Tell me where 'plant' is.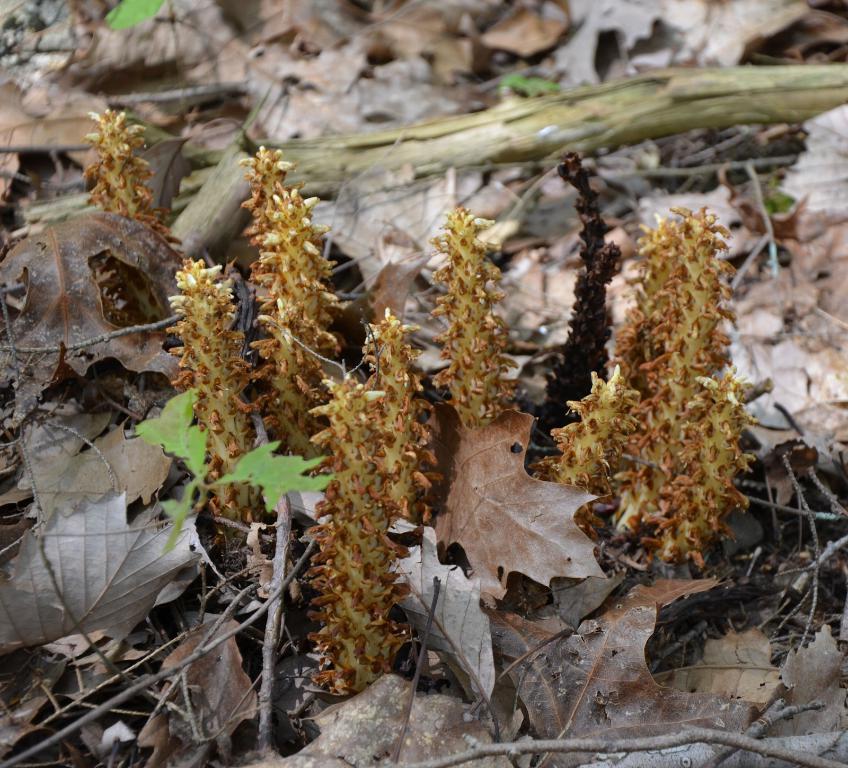
'plant' is at [421, 210, 527, 434].
